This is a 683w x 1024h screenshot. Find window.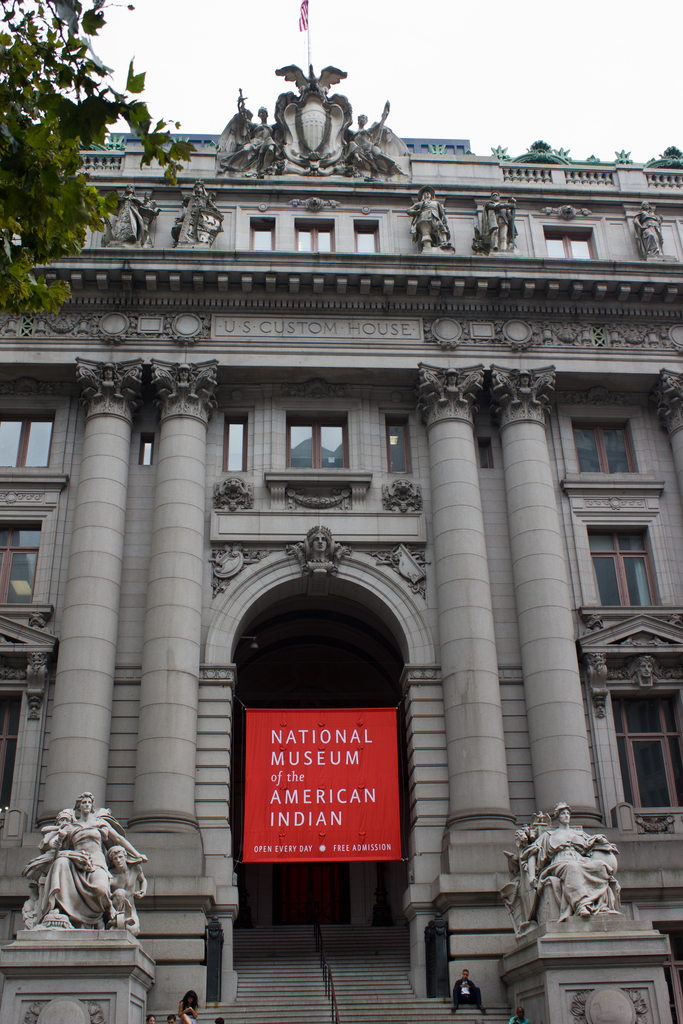
Bounding box: (left=288, top=413, right=344, bottom=469).
